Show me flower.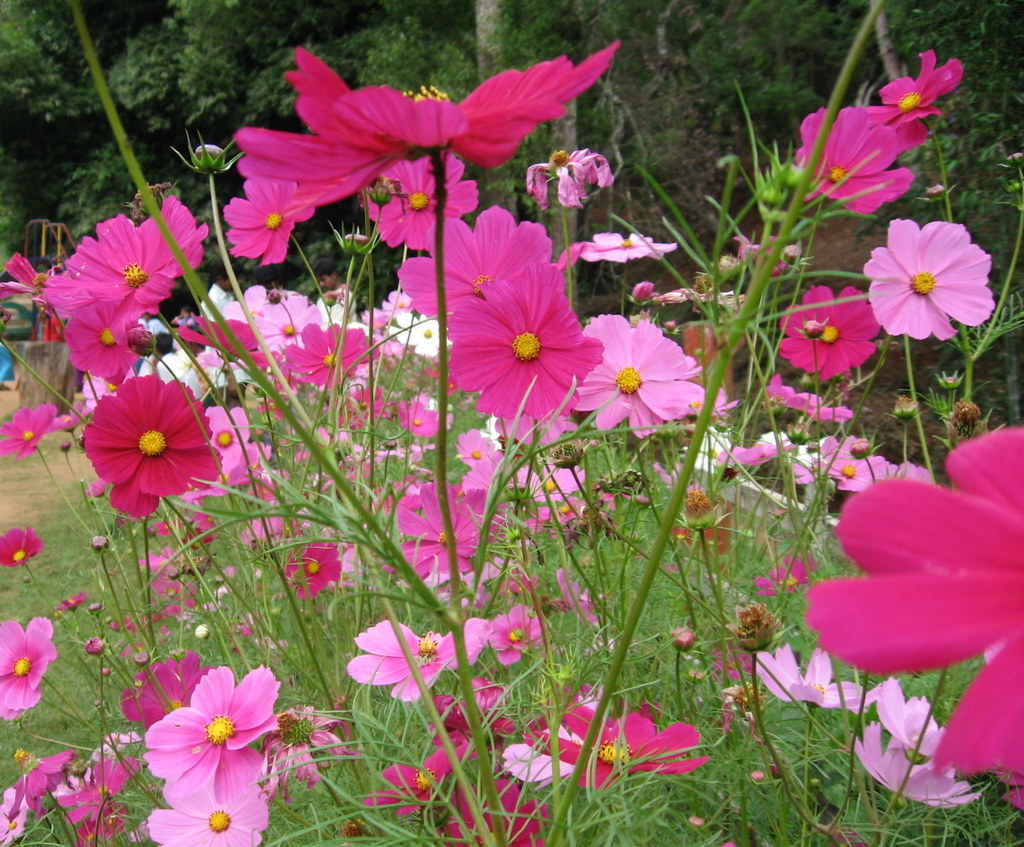
flower is here: box(0, 789, 36, 846).
